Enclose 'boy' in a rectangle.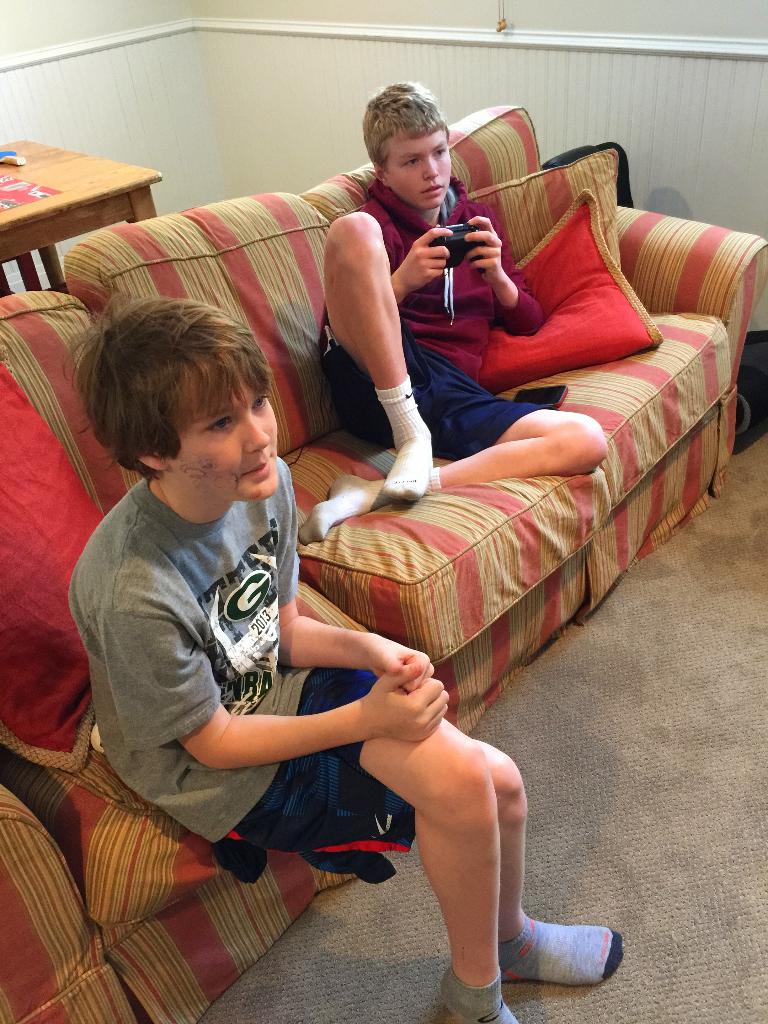
bbox=(61, 291, 618, 1023).
